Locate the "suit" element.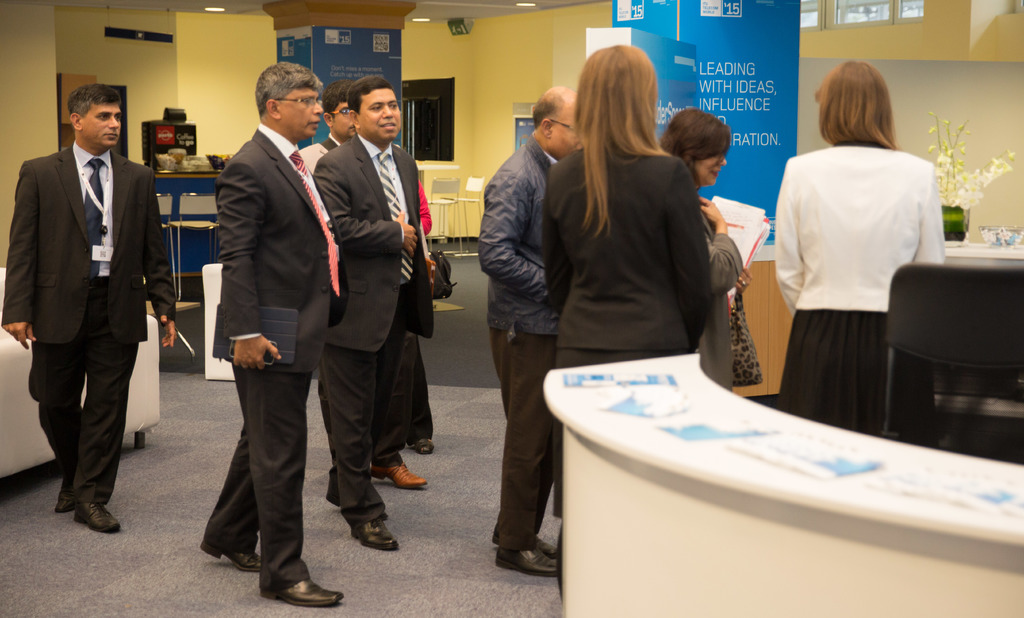
Element bbox: detection(20, 80, 160, 530).
